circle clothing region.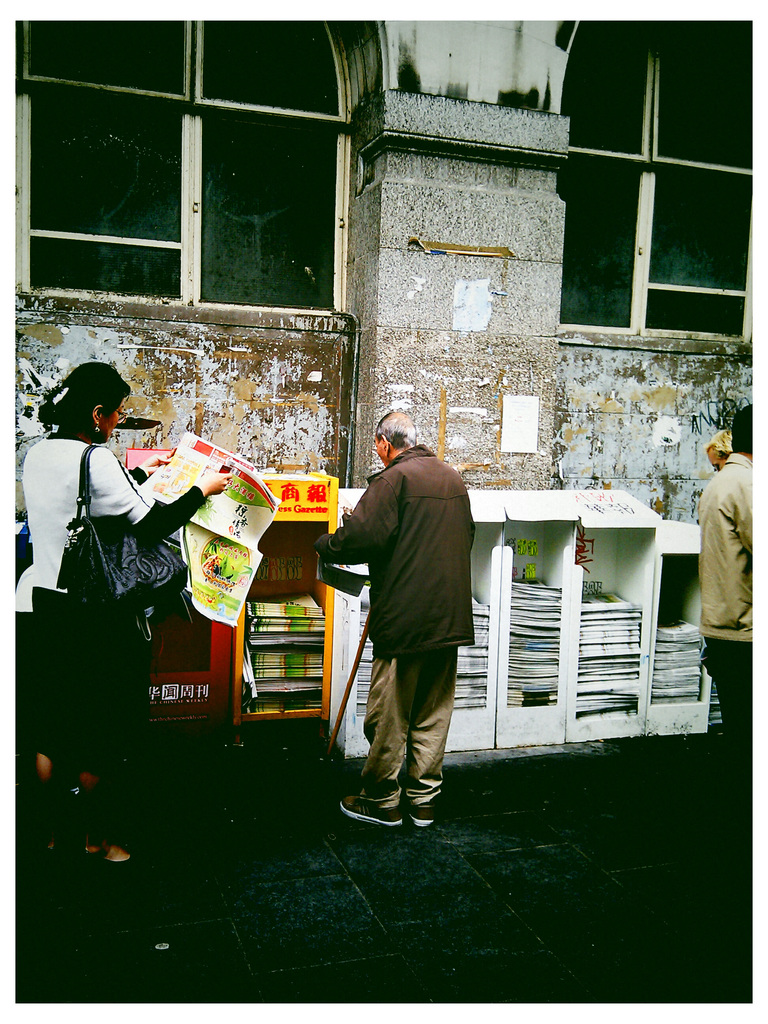
Region: bbox(326, 403, 488, 813).
